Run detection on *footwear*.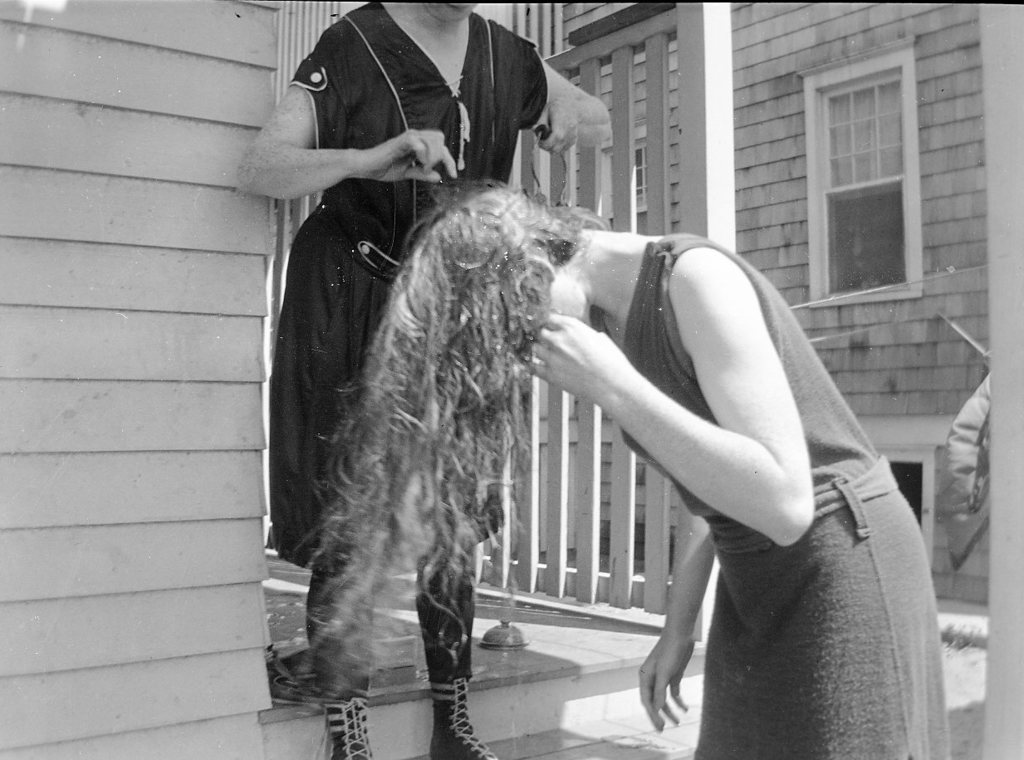
Result: {"left": 321, "top": 694, "right": 376, "bottom": 759}.
